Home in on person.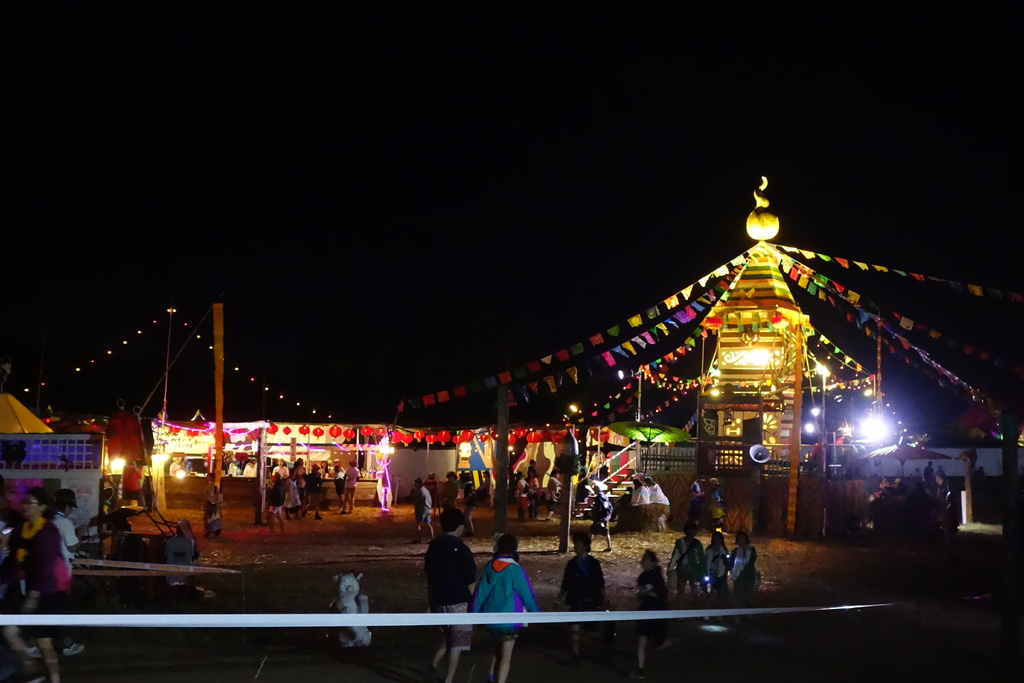
Homed in at left=297, top=455, right=307, bottom=496.
